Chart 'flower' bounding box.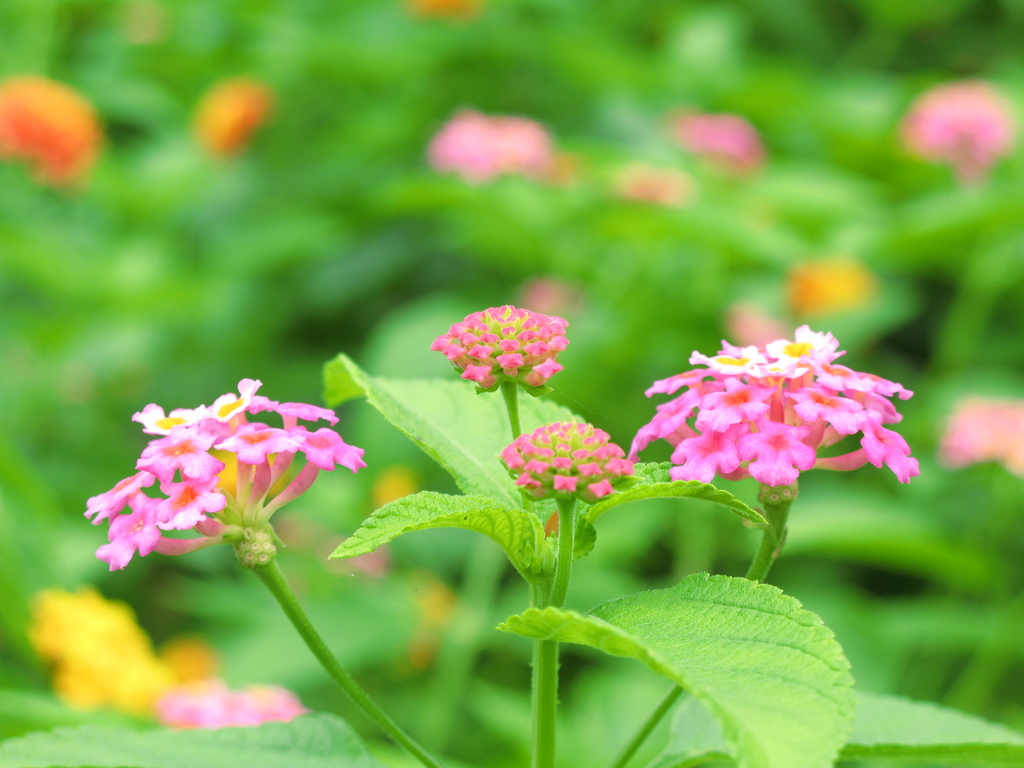
Charted: pyautogui.locateOnScreen(940, 397, 1023, 472).
